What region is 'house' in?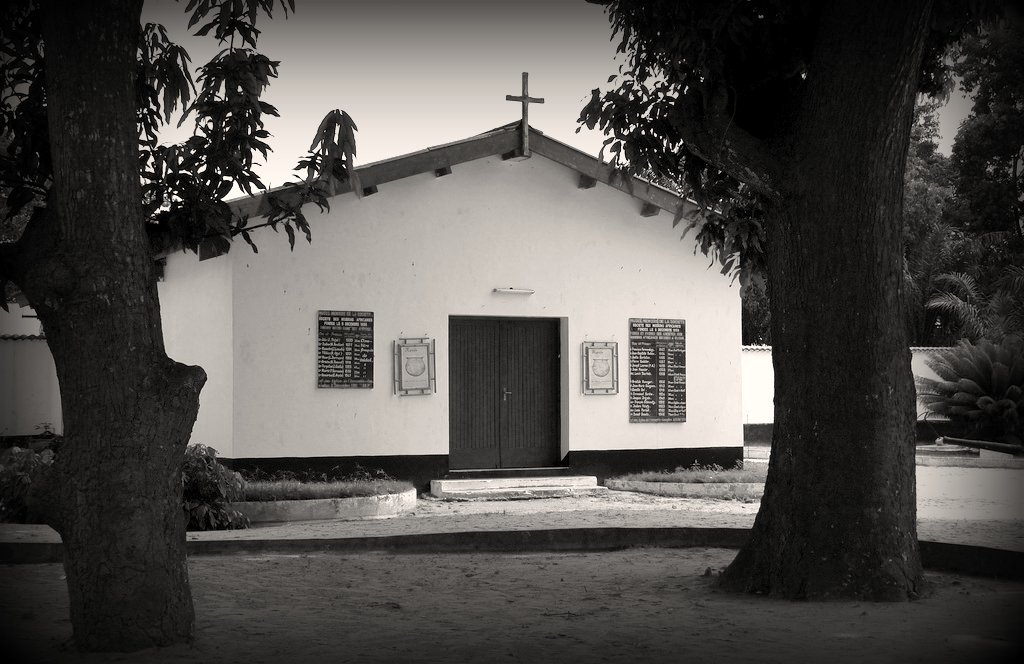
x1=0, y1=63, x2=777, y2=482.
